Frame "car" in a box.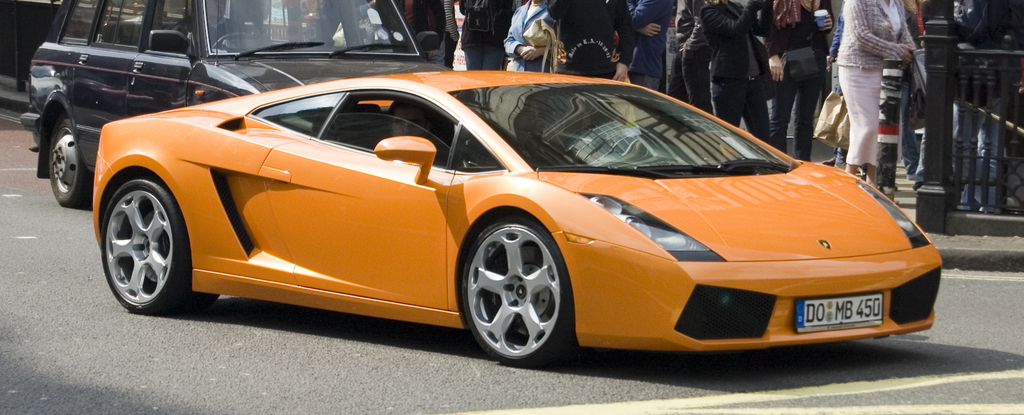
select_region(90, 75, 945, 366).
